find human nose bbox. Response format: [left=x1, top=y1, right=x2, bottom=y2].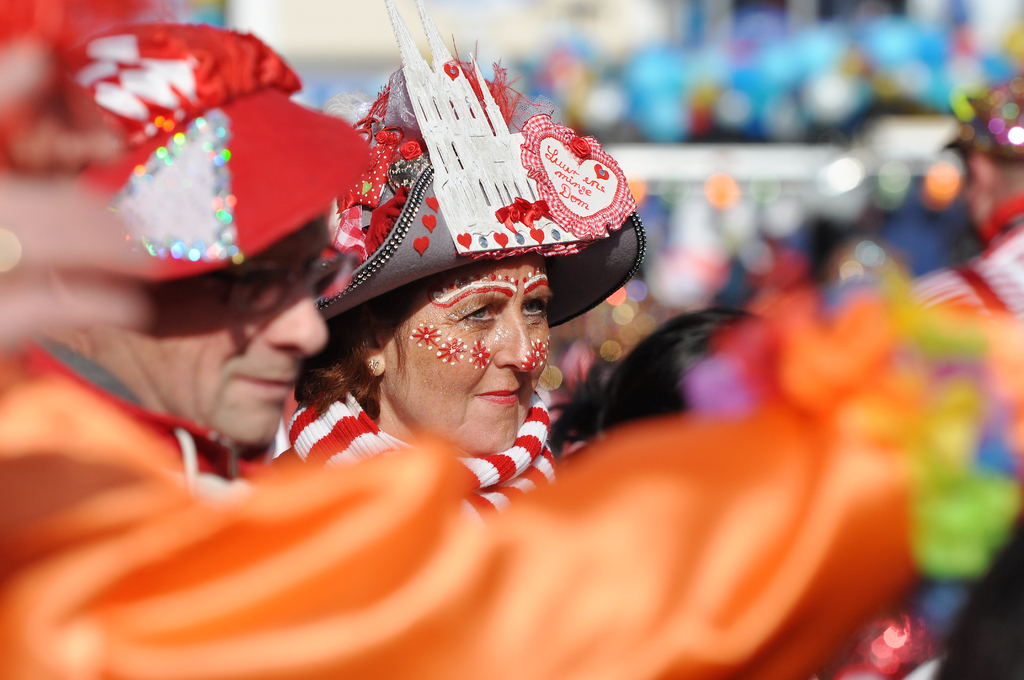
[left=498, top=309, right=536, bottom=371].
